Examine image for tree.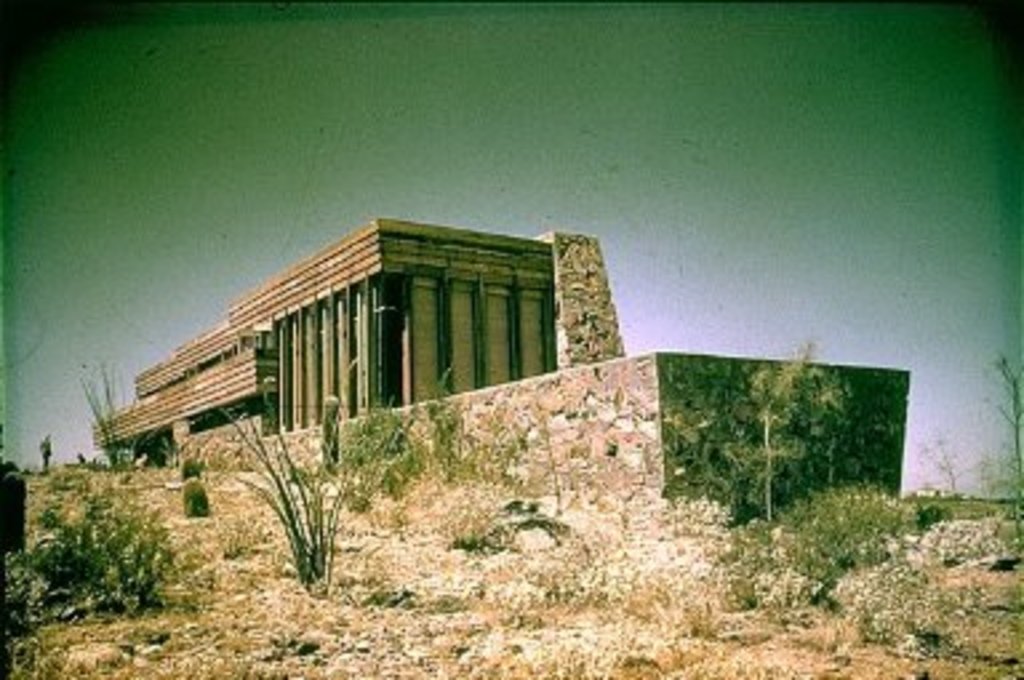
Examination result: [349,395,424,488].
